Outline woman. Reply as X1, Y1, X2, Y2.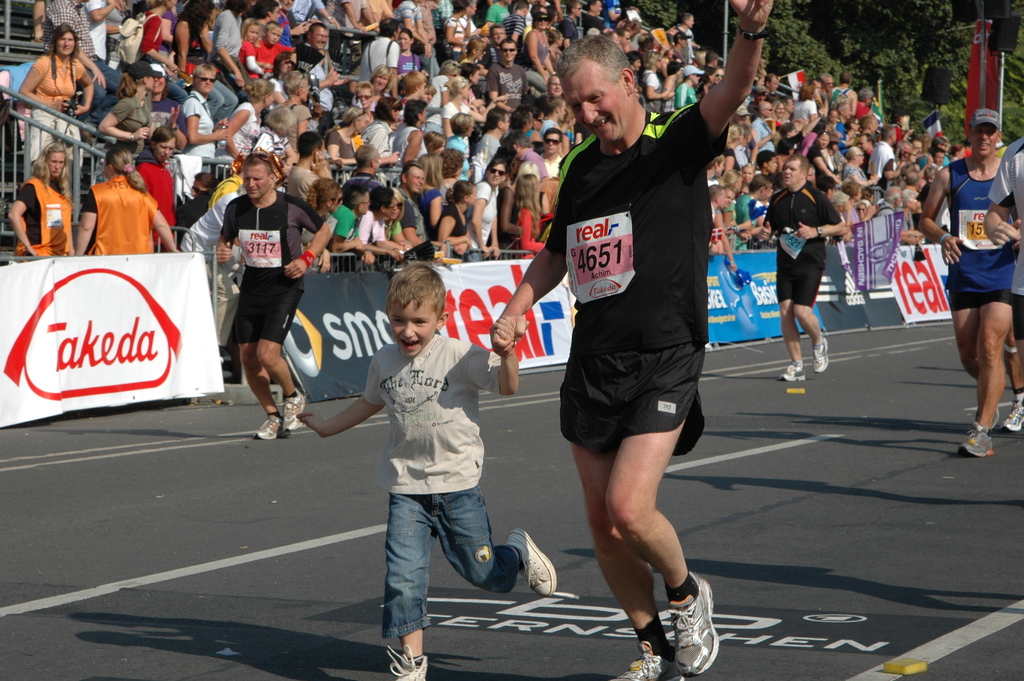
764, 99, 790, 138.
